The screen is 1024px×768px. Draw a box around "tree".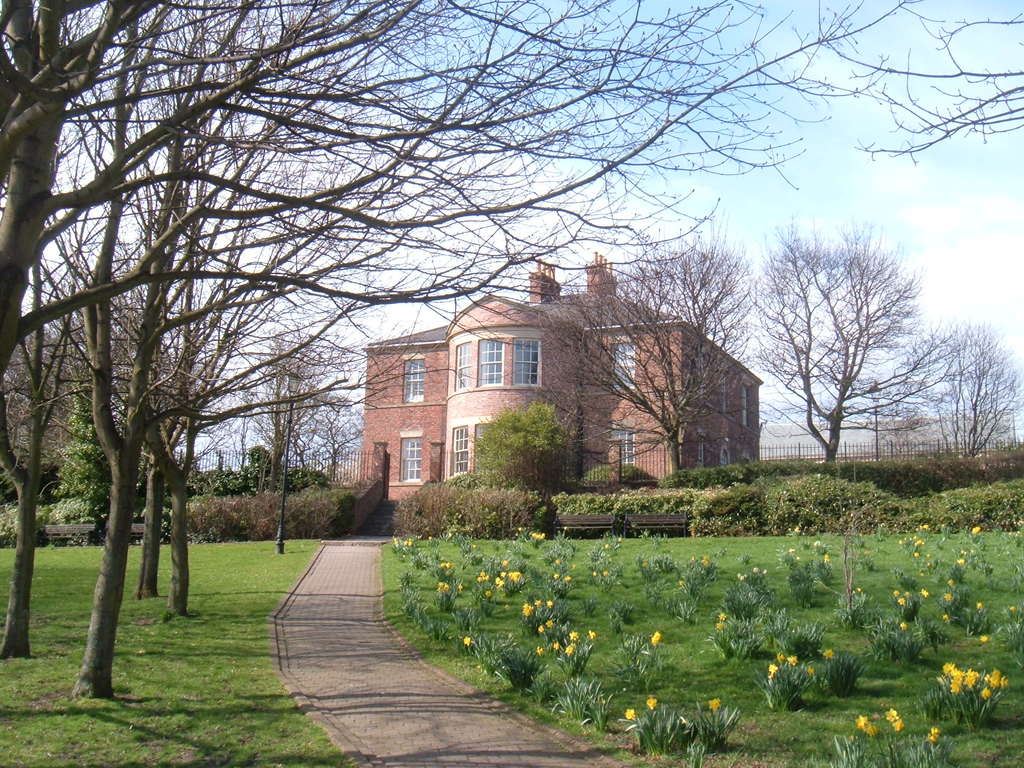
select_region(0, 0, 637, 670).
